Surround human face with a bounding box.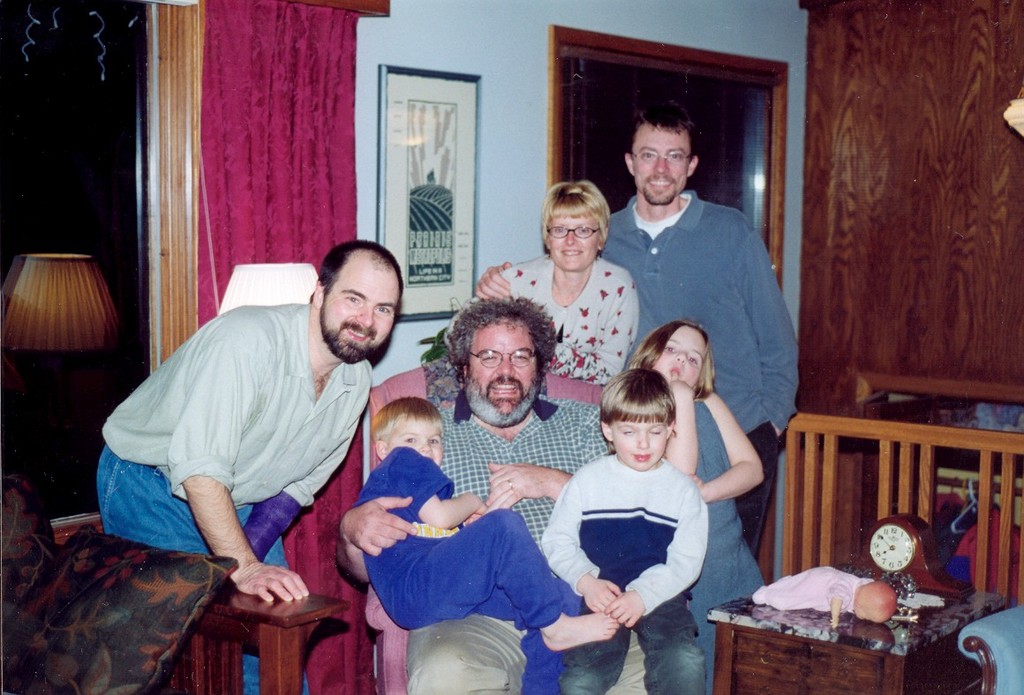
l=614, t=420, r=665, b=470.
